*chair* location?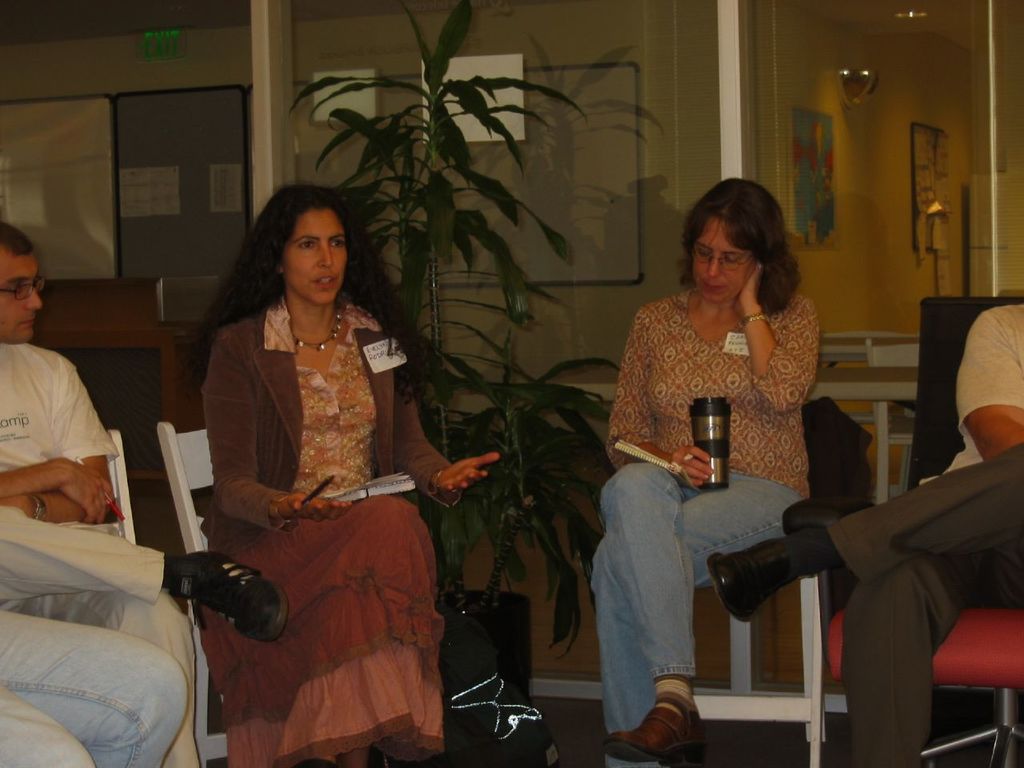
833 295 1023 762
